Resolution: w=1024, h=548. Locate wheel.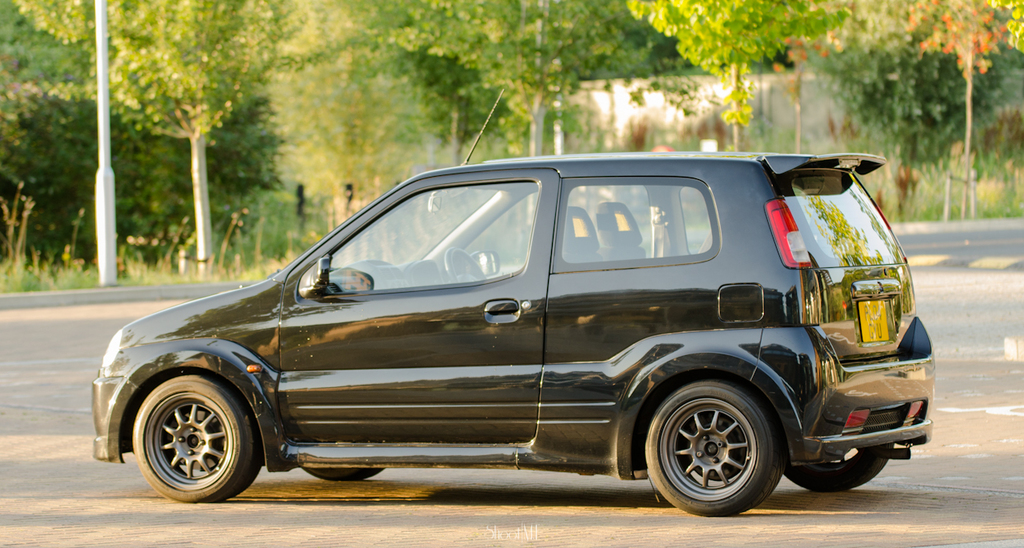
783,443,895,493.
